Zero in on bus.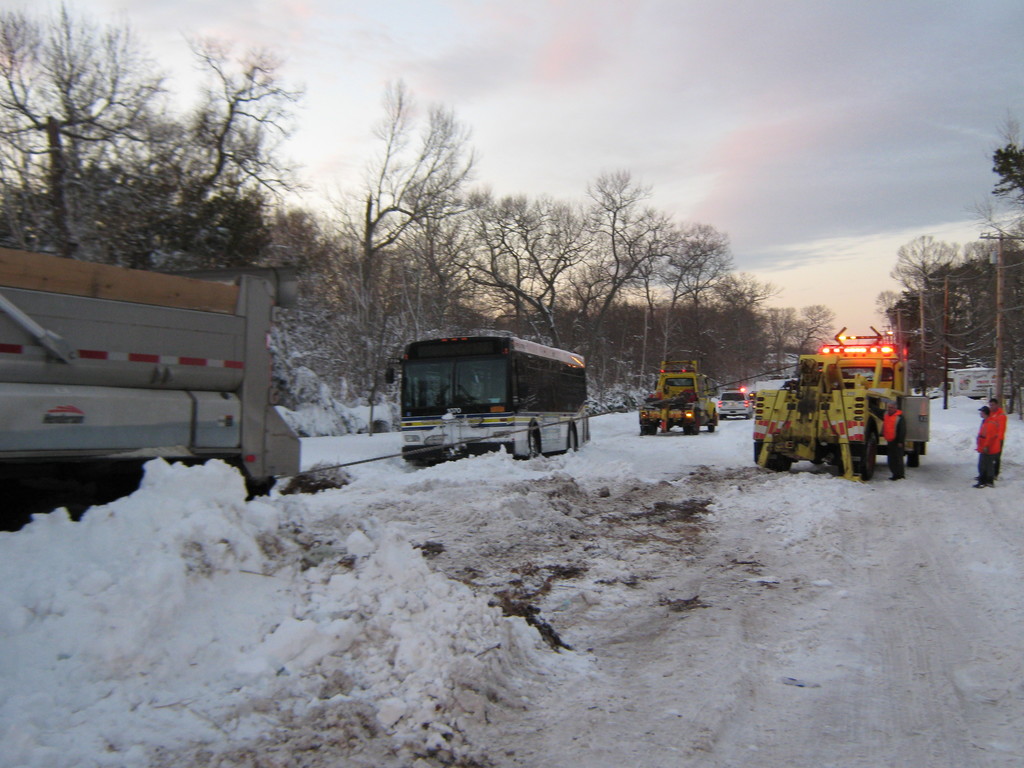
Zeroed in: [388, 335, 589, 465].
